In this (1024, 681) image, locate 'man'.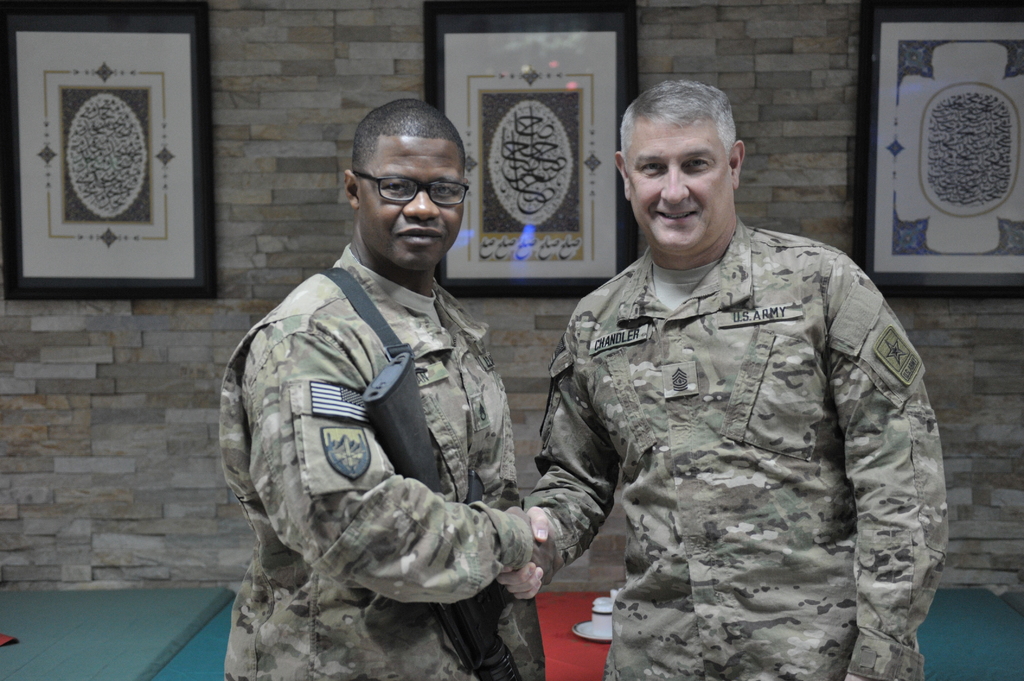
Bounding box: <bbox>495, 77, 950, 680</bbox>.
